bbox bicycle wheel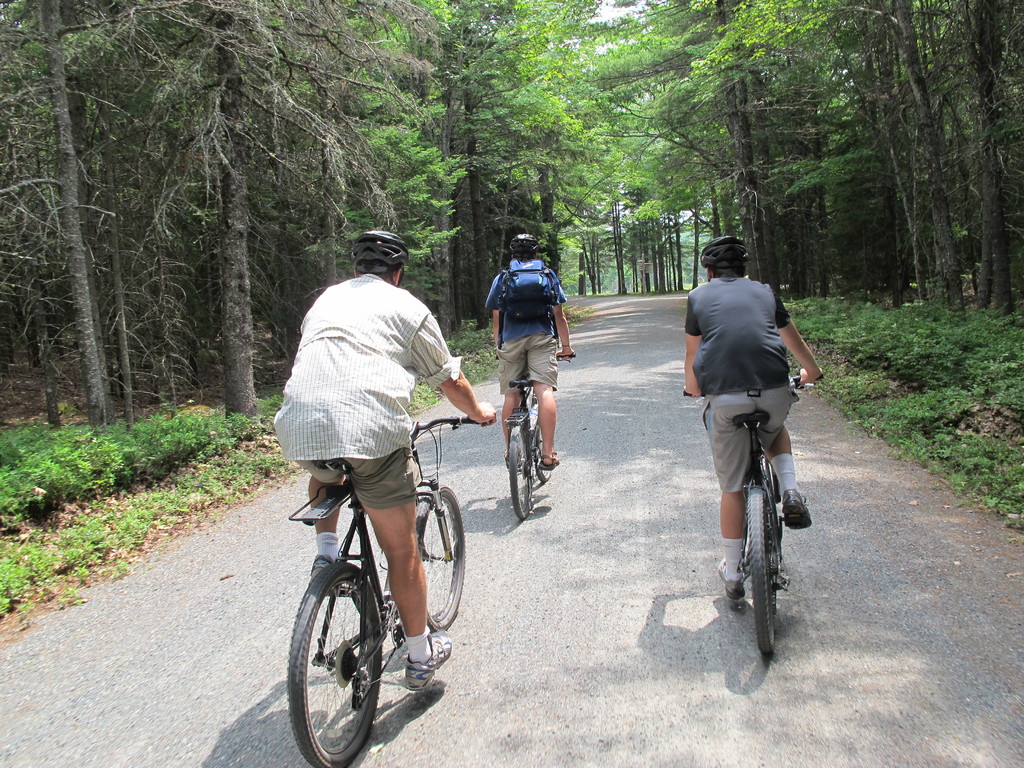
Rect(412, 480, 467, 636)
